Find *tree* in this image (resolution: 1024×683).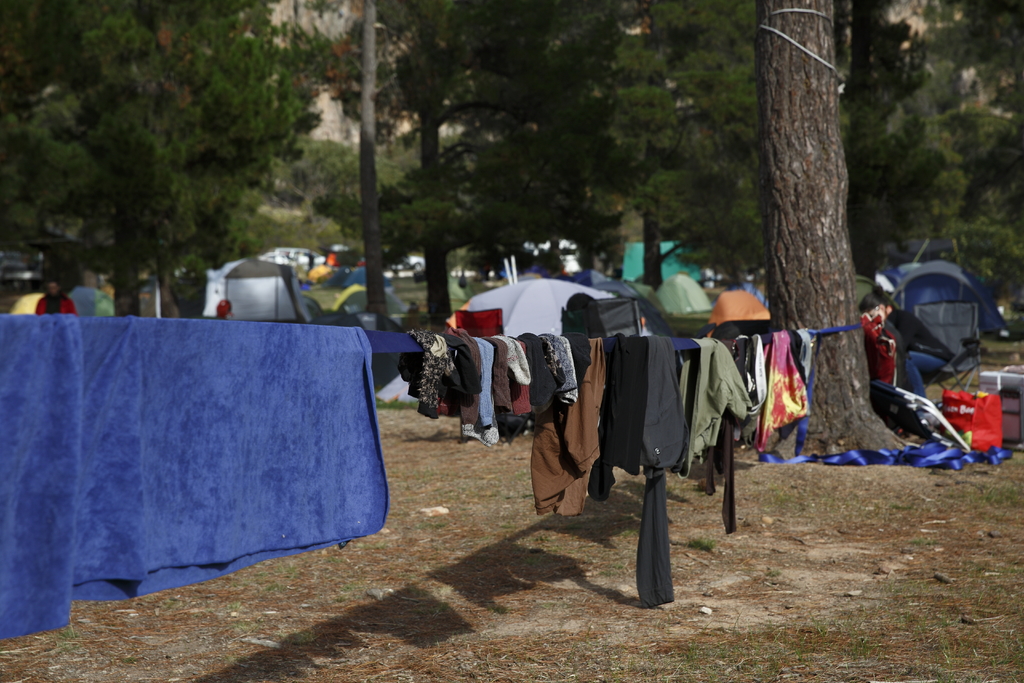
[0,0,326,324].
